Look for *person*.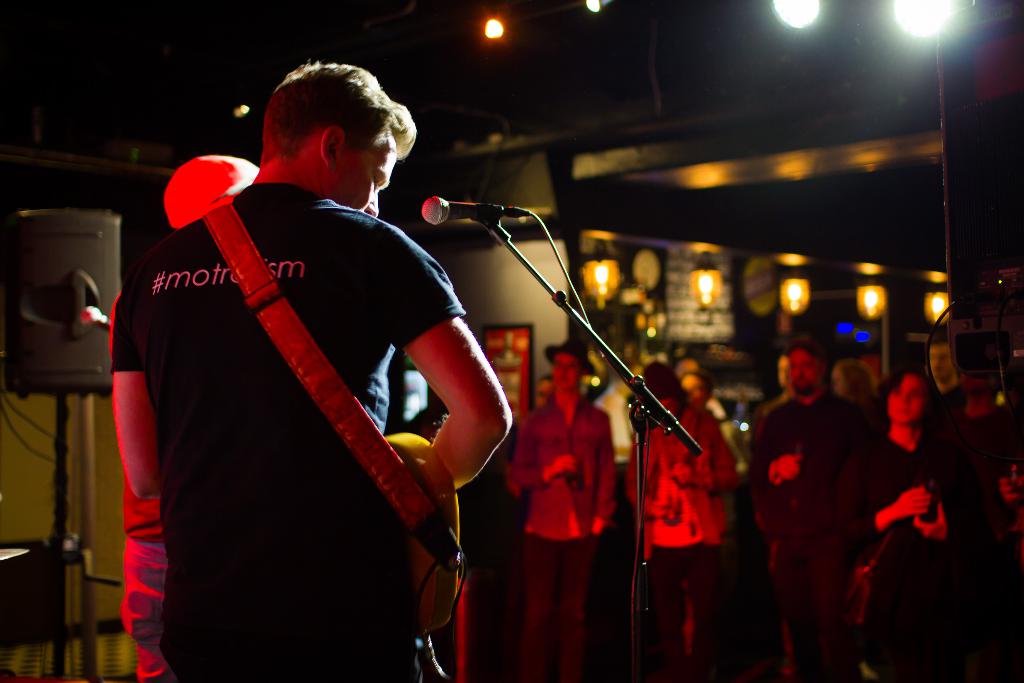
Found: [left=513, top=341, right=612, bottom=682].
